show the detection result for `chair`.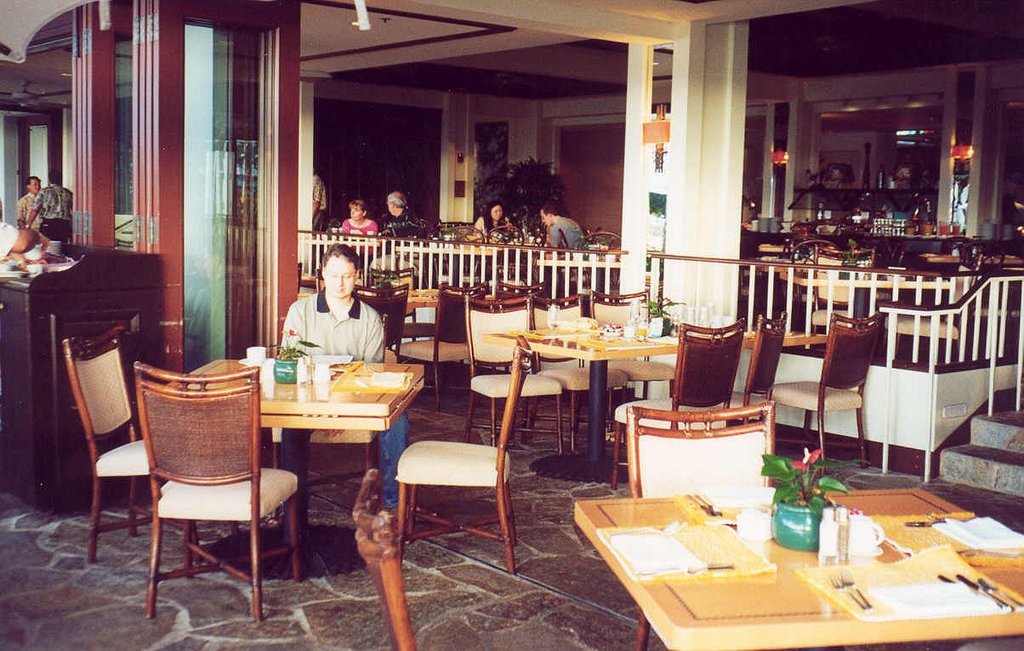
(611, 317, 743, 488).
